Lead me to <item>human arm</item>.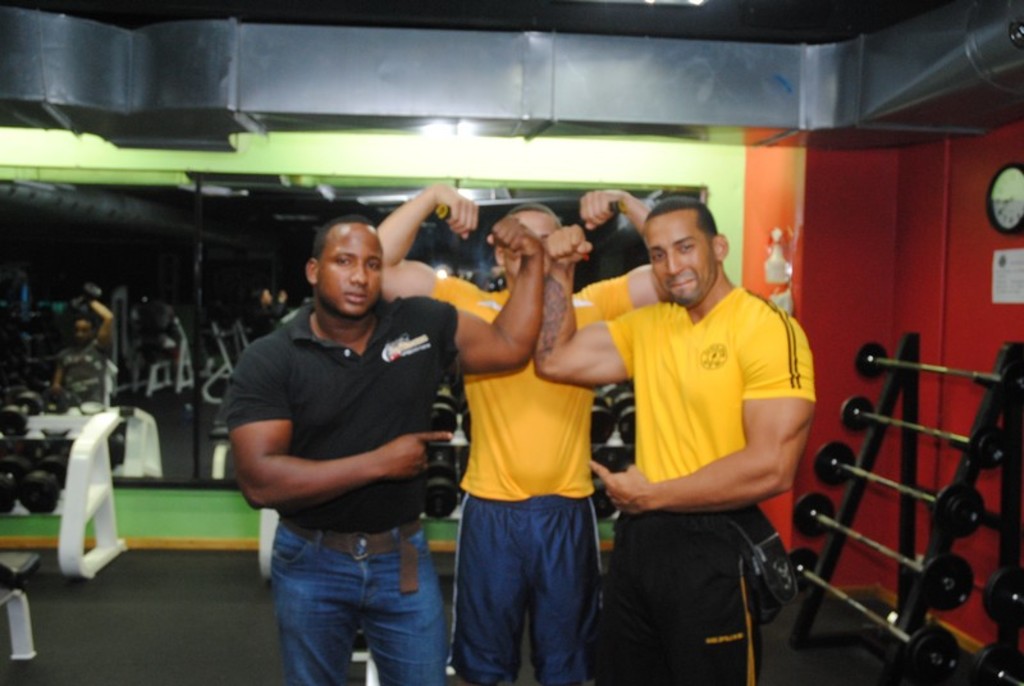
Lead to [230,337,451,516].
